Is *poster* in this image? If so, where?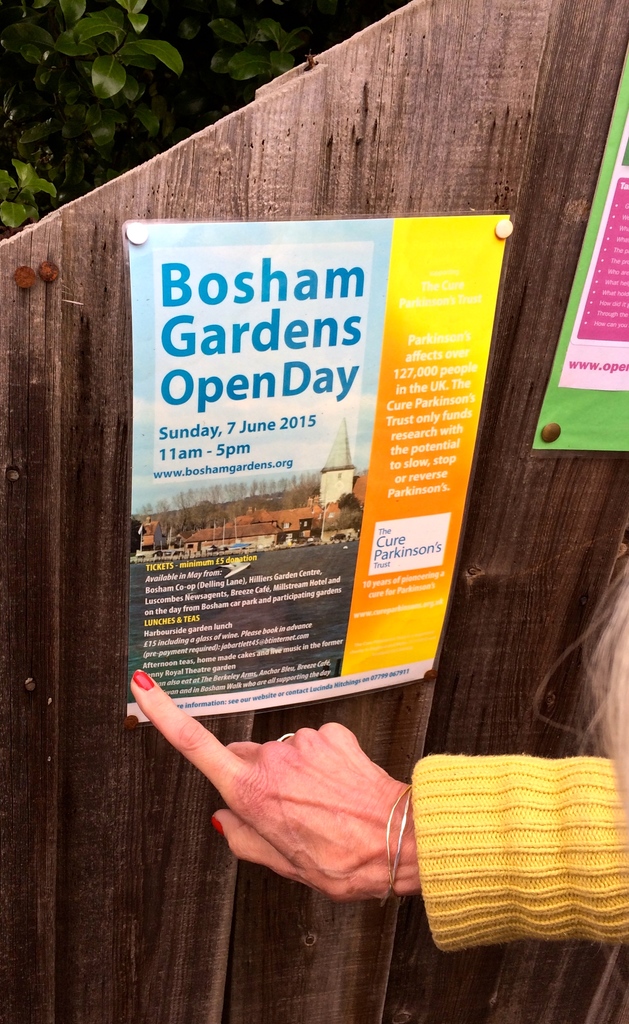
Yes, at rect(520, 34, 628, 450).
